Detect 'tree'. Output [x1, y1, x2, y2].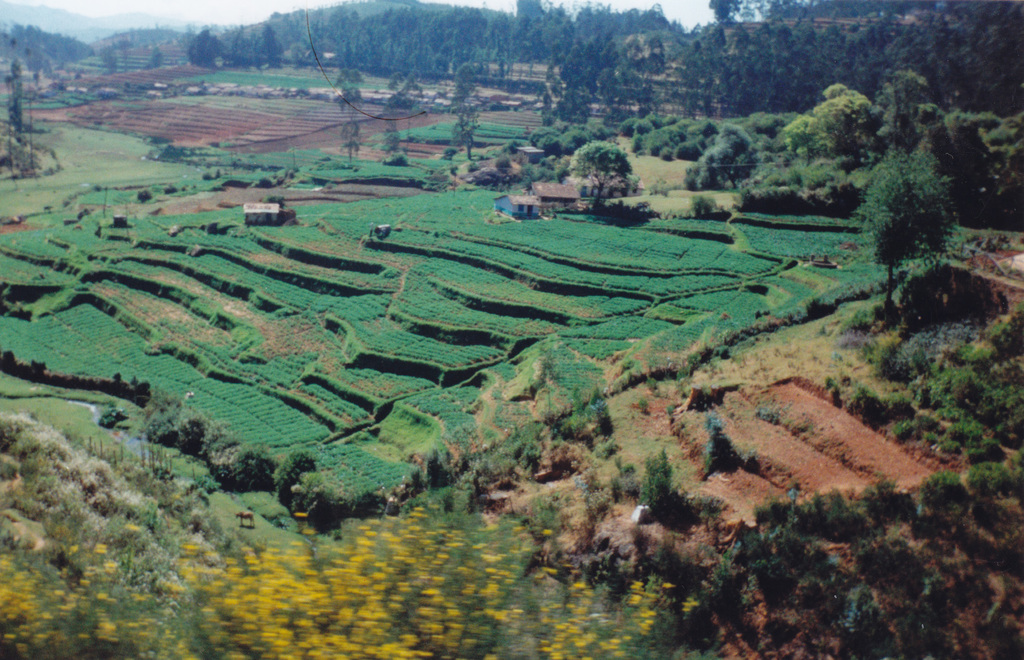
[452, 117, 476, 163].
